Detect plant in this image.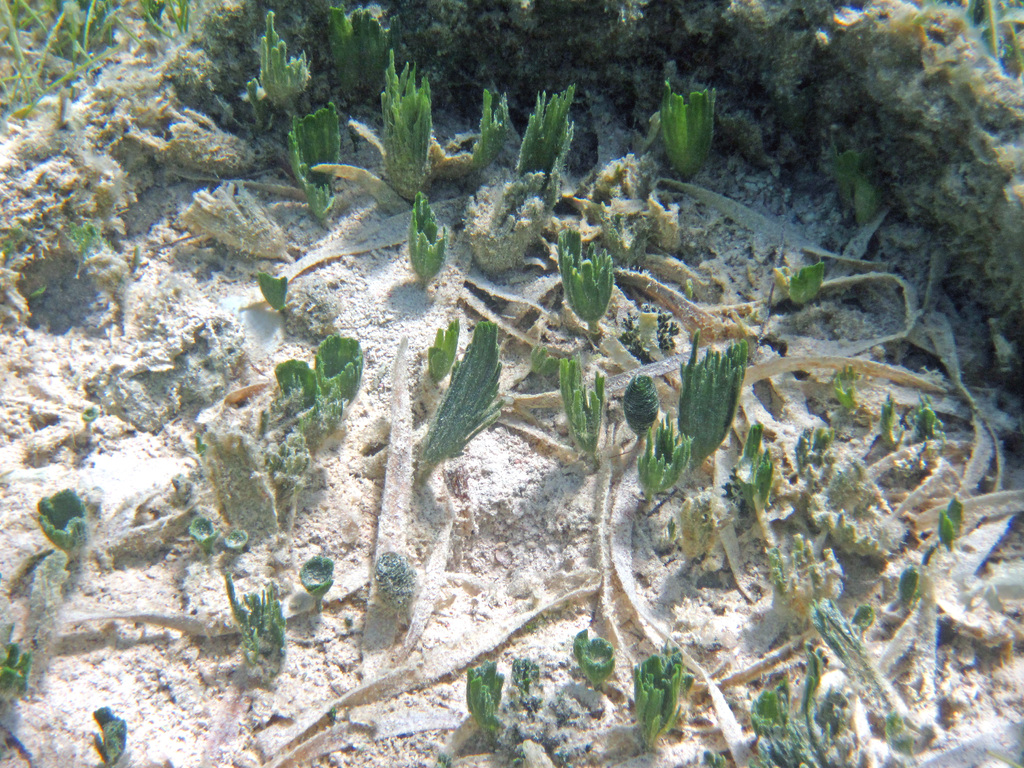
Detection: select_region(619, 371, 668, 441).
